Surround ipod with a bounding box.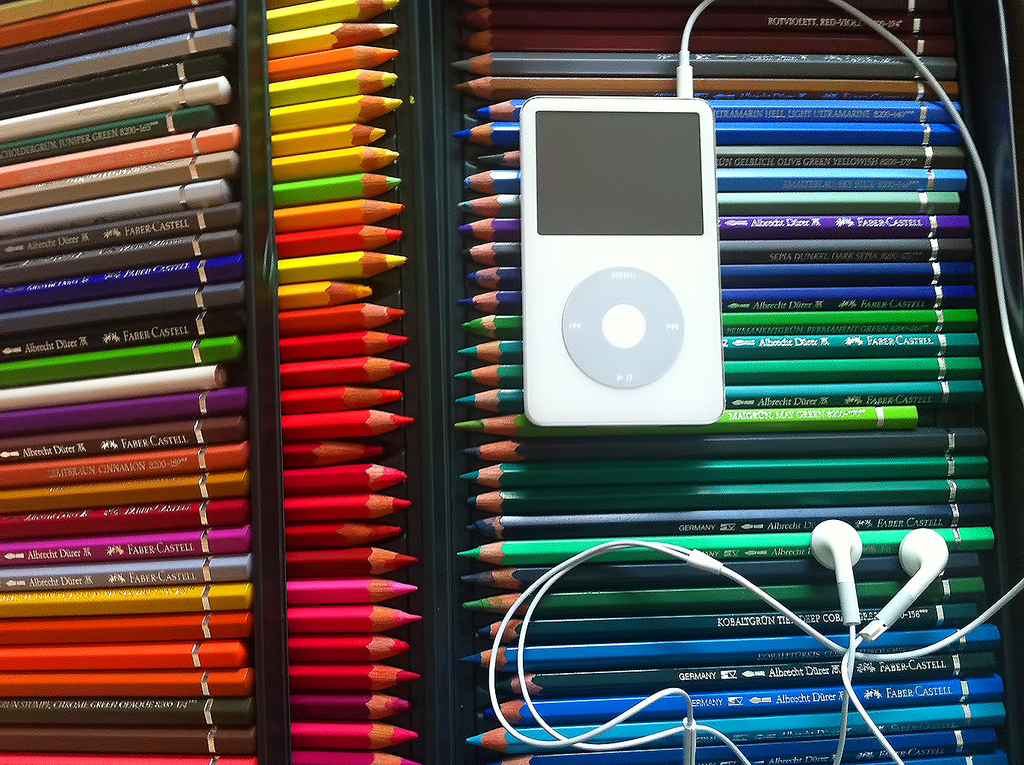
crop(521, 95, 729, 430).
